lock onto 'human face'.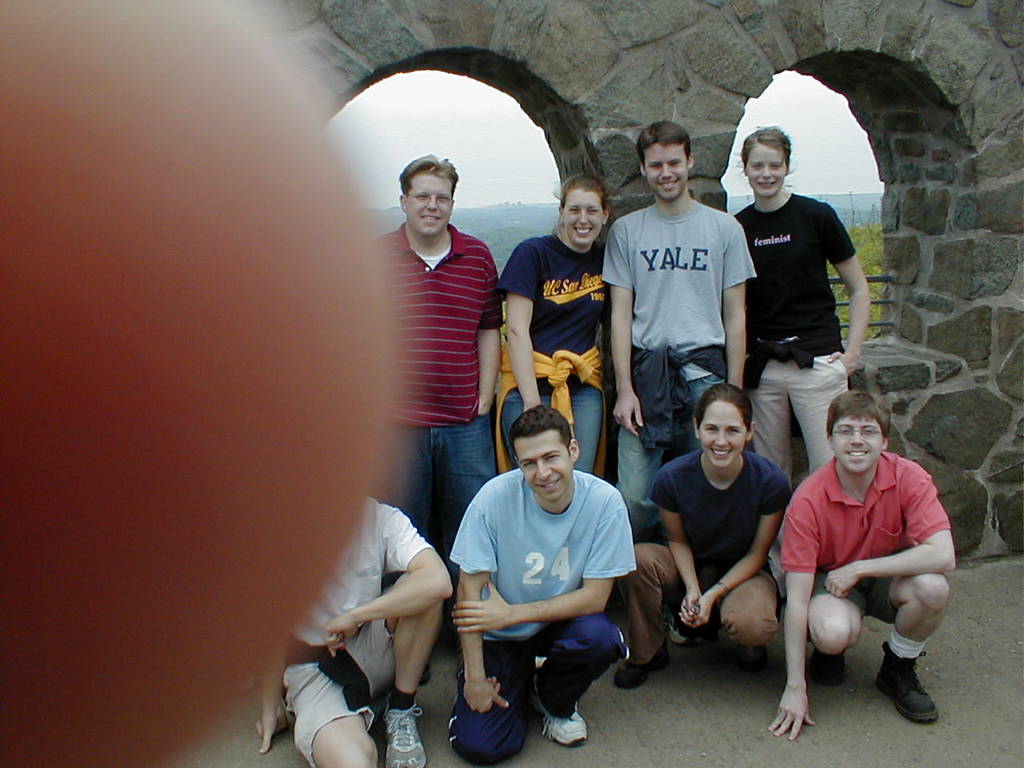
Locked: box(830, 414, 882, 472).
